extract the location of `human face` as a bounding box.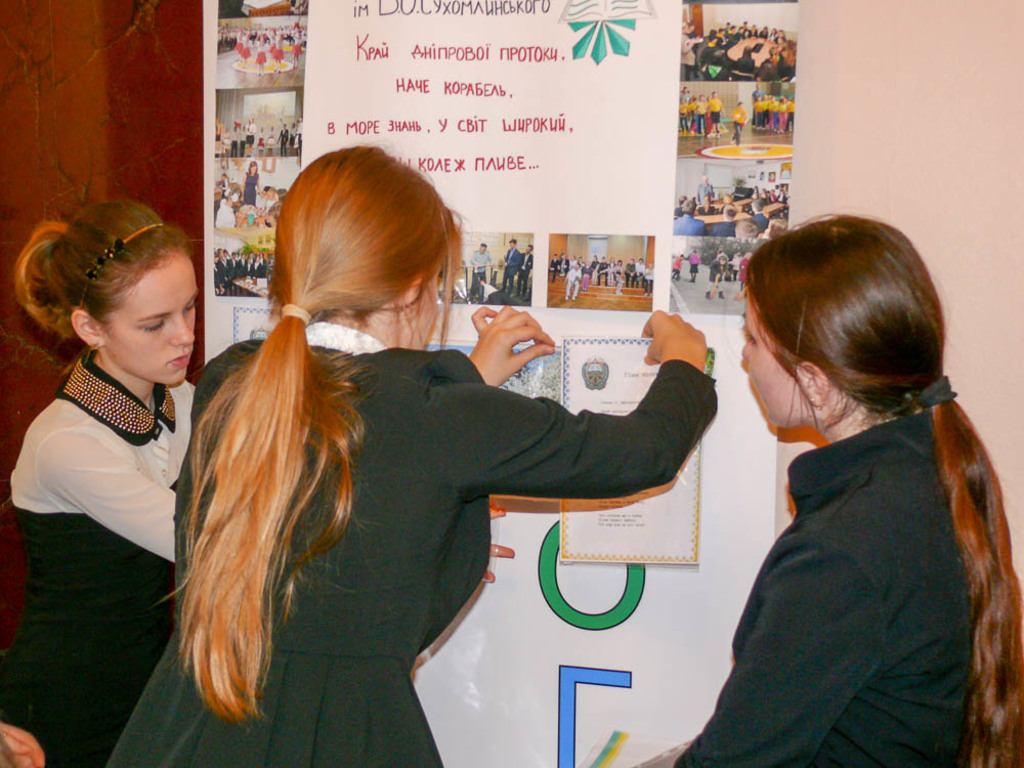
x1=401, y1=259, x2=440, y2=354.
